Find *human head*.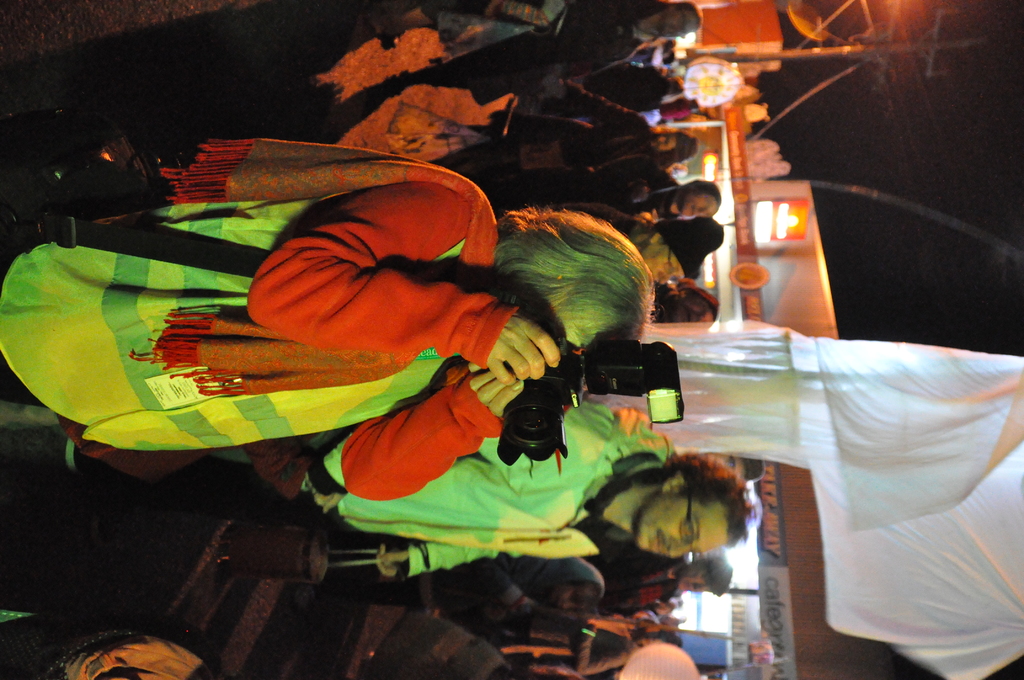
[630,624,679,652].
